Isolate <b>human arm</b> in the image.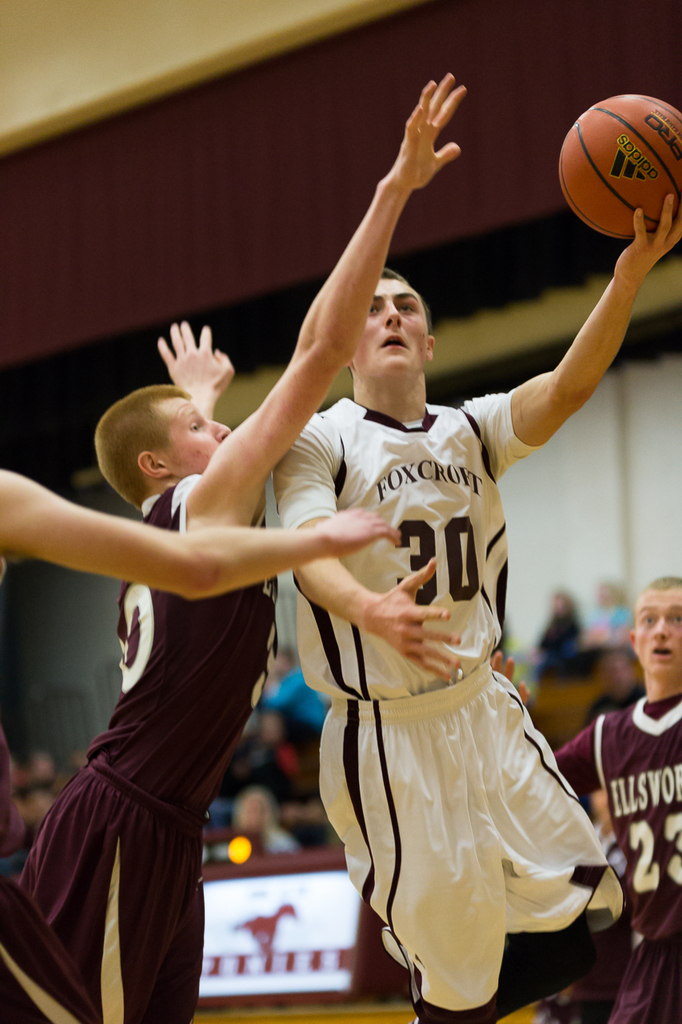
Isolated region: {"x1": 479, "y1": 184, "x2": 681, "y2": 466}.
